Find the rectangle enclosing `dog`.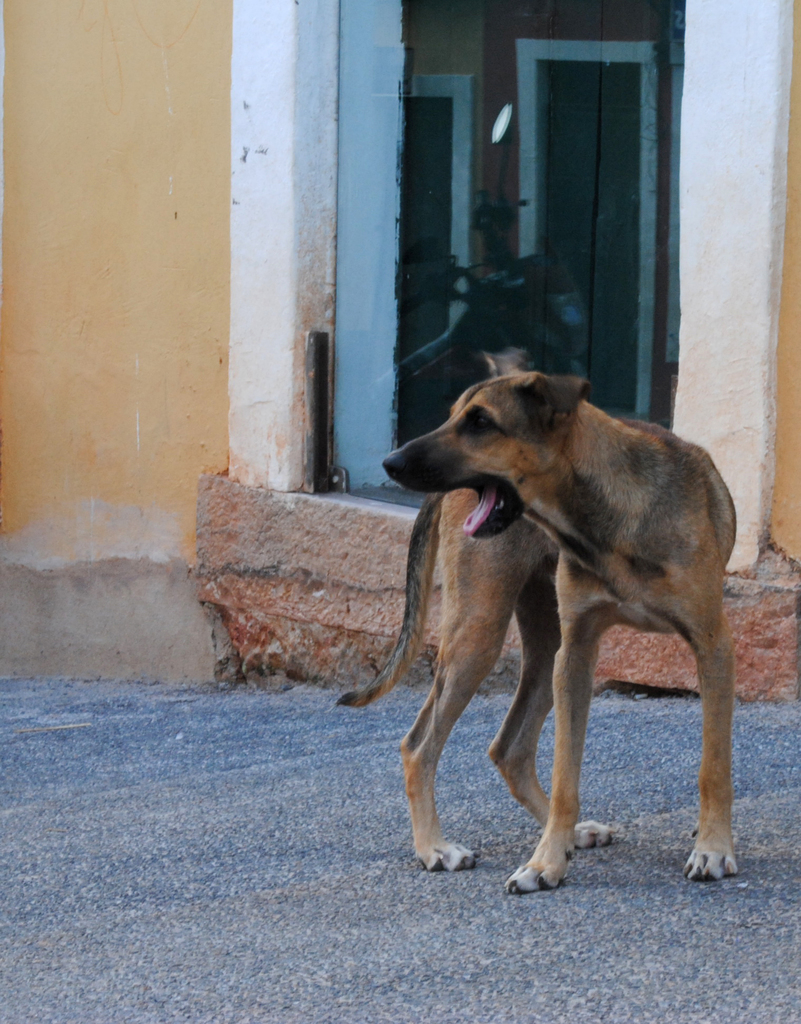
box=[344, 368, 740, 895].
